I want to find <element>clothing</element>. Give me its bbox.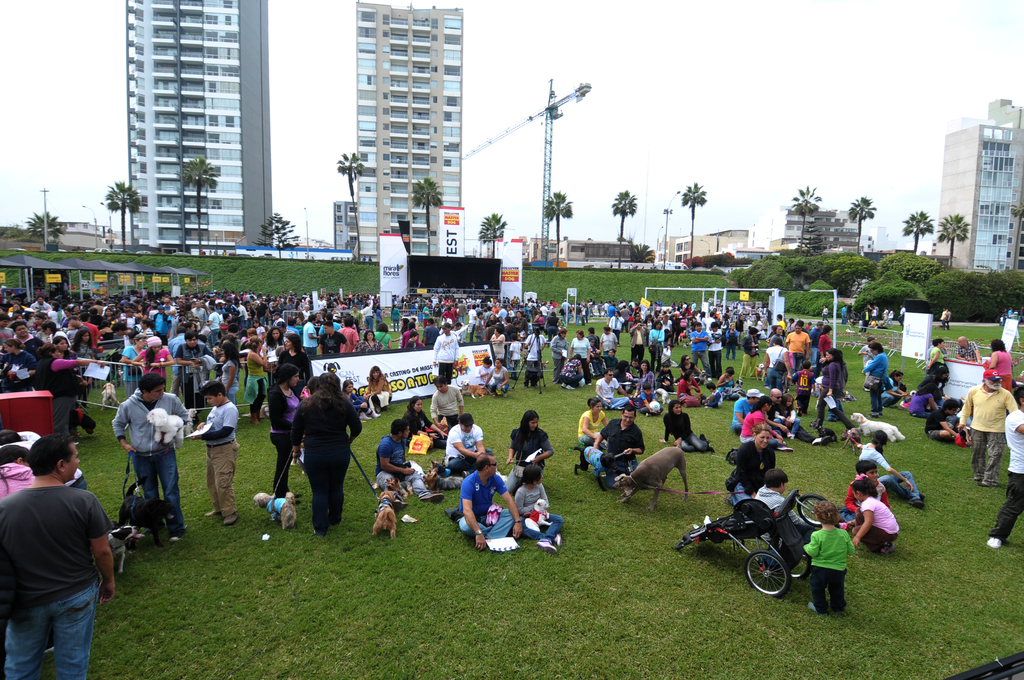
box=[139, 334, 172, 388].
